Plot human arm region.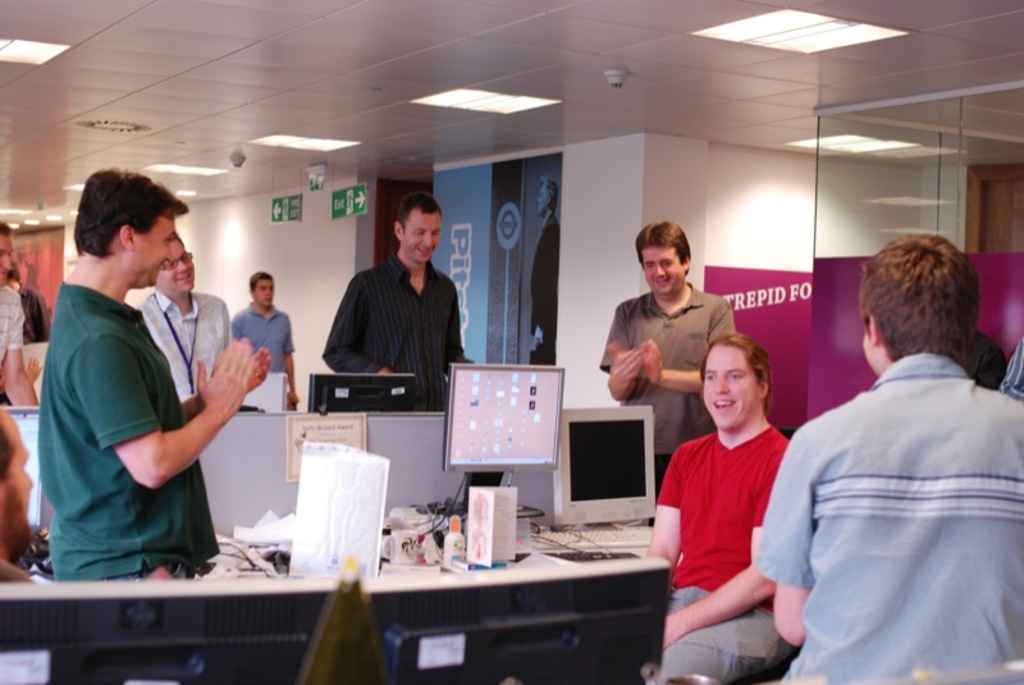
Plotted at [646,447,681,568].
